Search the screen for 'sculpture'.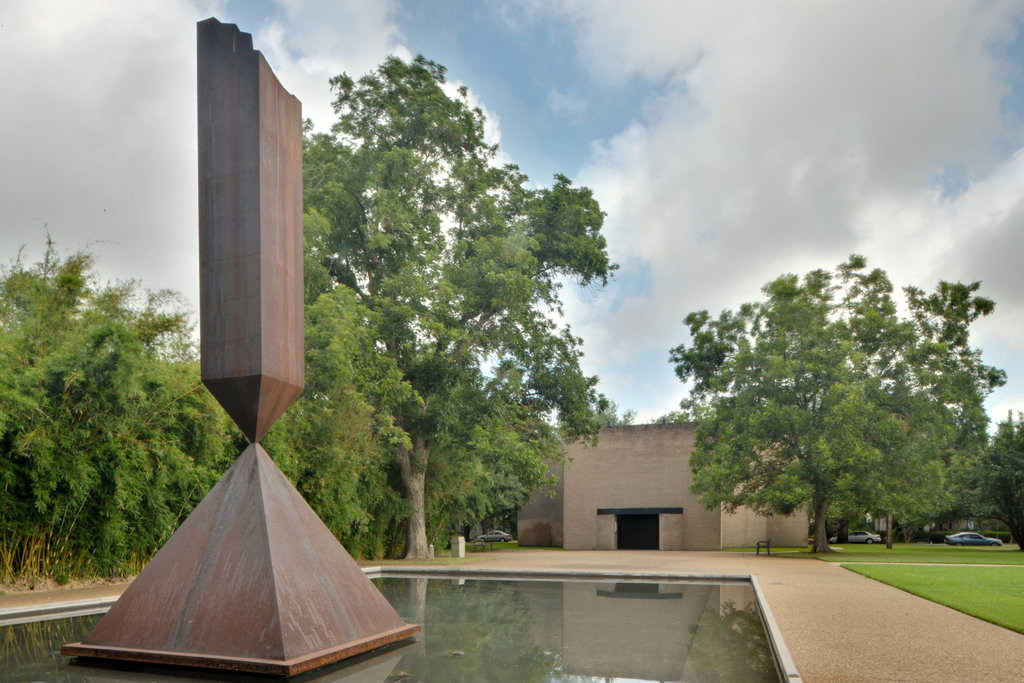
Found at box=[60, 11, 427, 677].
